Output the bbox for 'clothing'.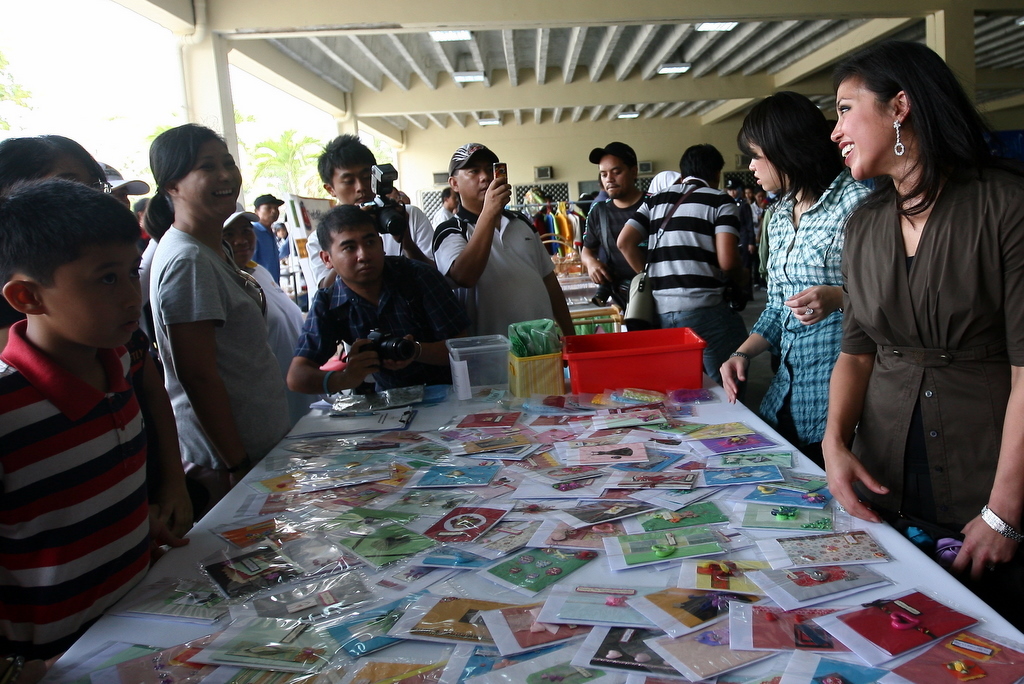
(left=257, top=229, right=278, bottom=269).
